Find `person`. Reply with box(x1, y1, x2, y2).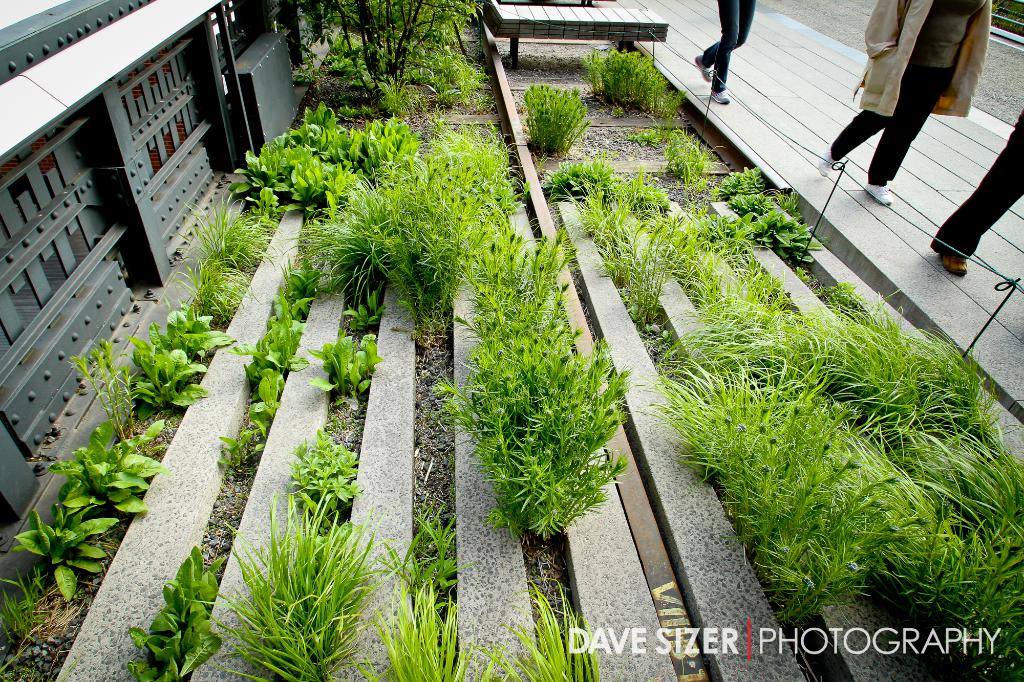
box(838, 0, 1002, 200).
